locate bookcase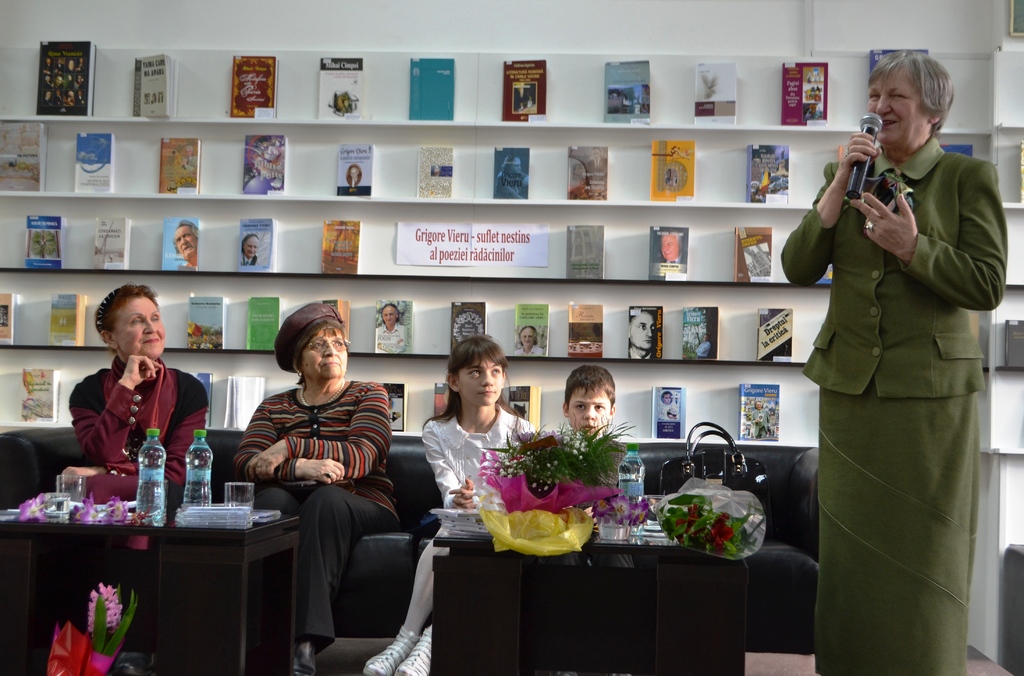
BBox(0, 34, 1023, 440)
